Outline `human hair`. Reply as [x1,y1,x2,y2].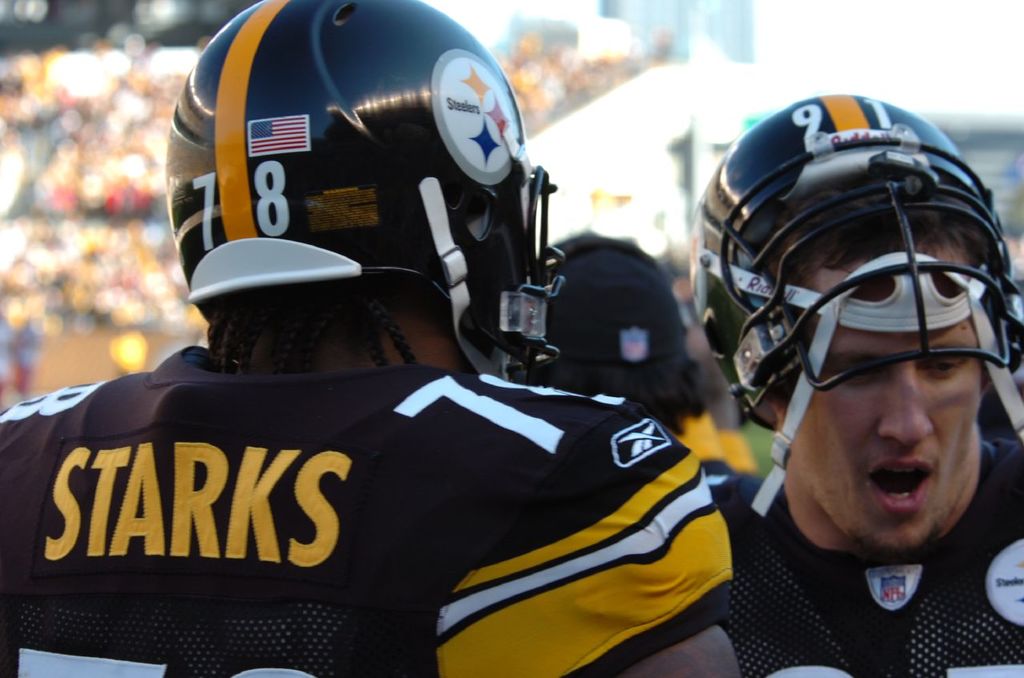
[568,233,709,434].
